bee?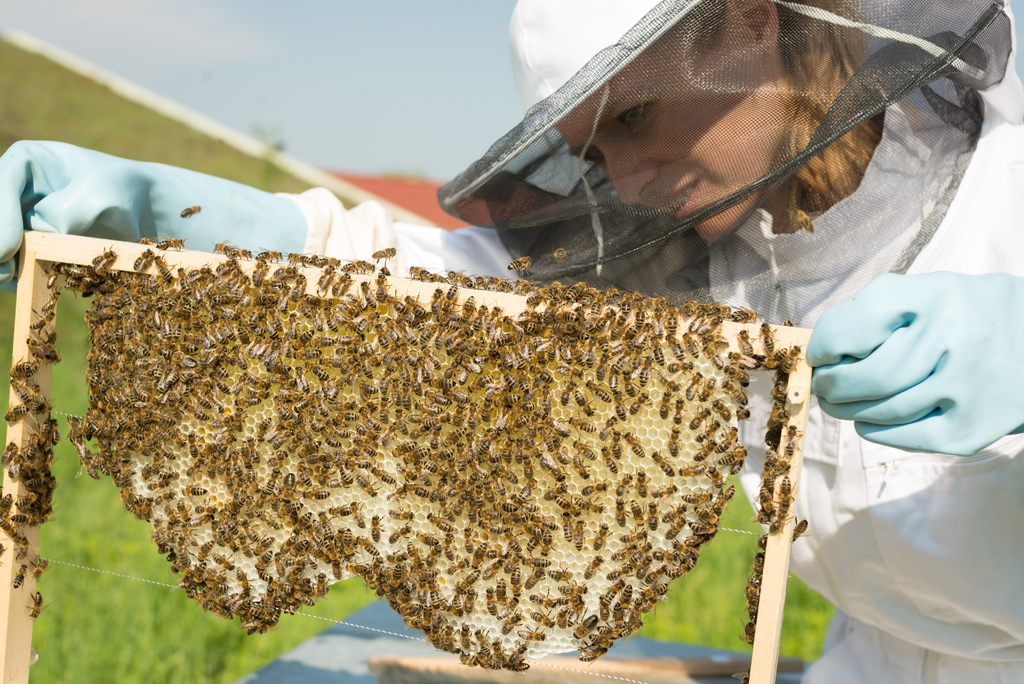
{"left": 755, "top": 531, "right": 769, "bottom": 552}
